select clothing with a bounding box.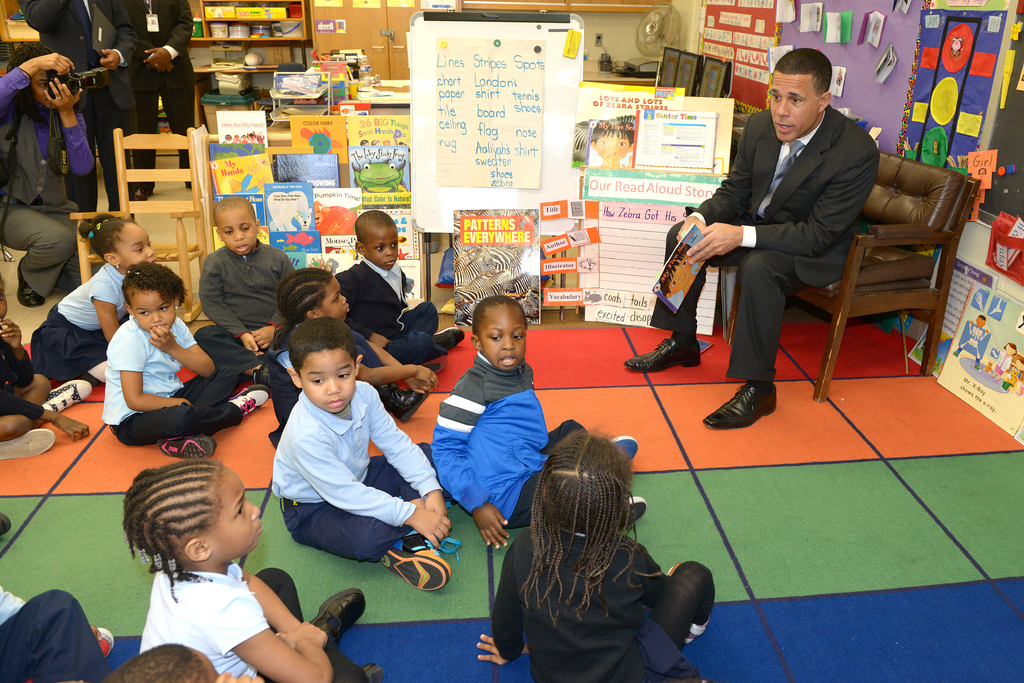
17, 0, 127, 172.
